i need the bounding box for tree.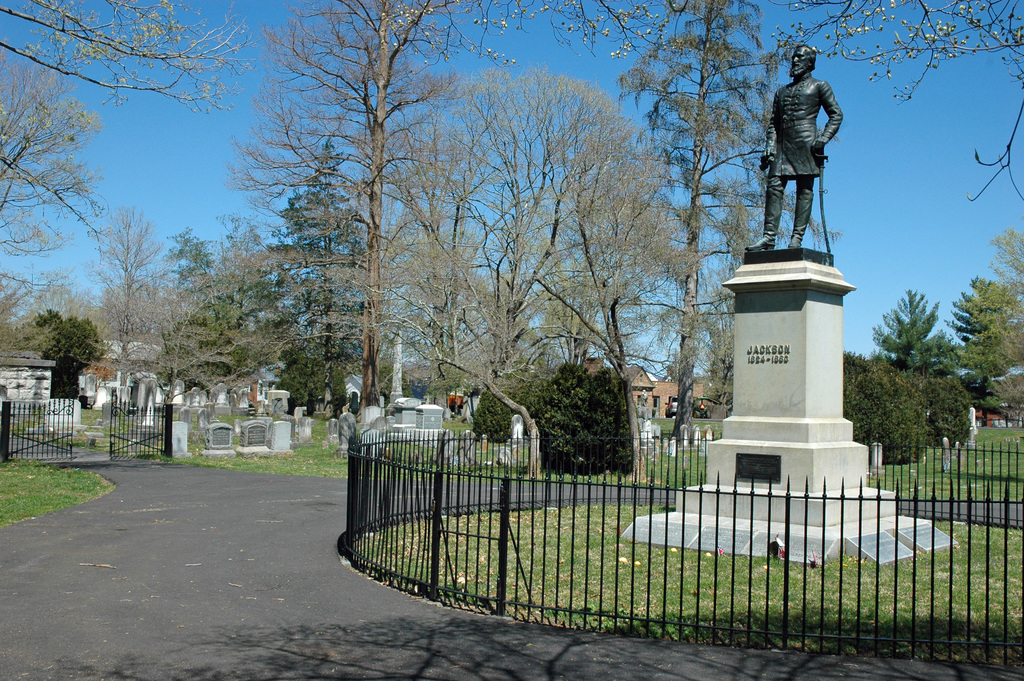
Here it is: [left=0, top=0, right=261, bottom=372].
